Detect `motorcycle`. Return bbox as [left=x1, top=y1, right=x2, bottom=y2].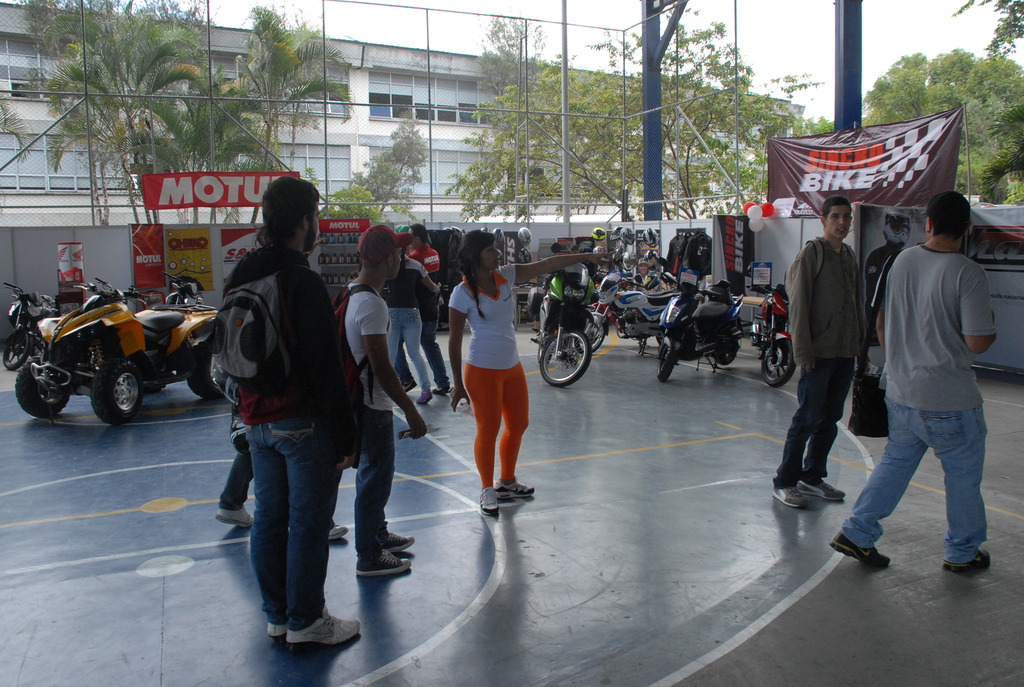
[left=529, top=262, right=602, bottom=390].
